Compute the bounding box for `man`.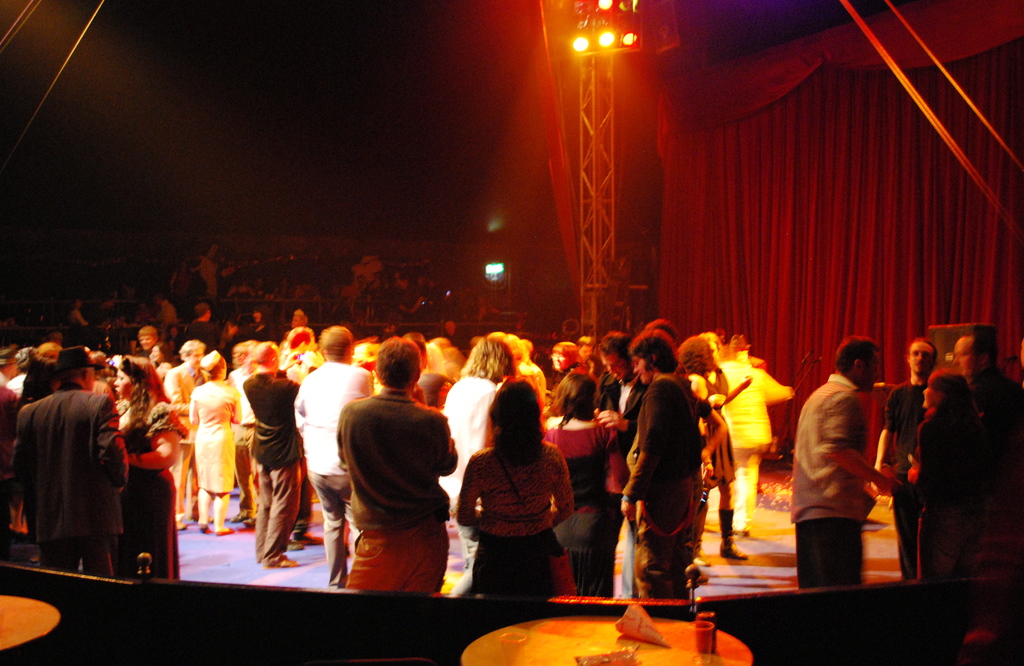
BBox(871, 332, 943, 580).
